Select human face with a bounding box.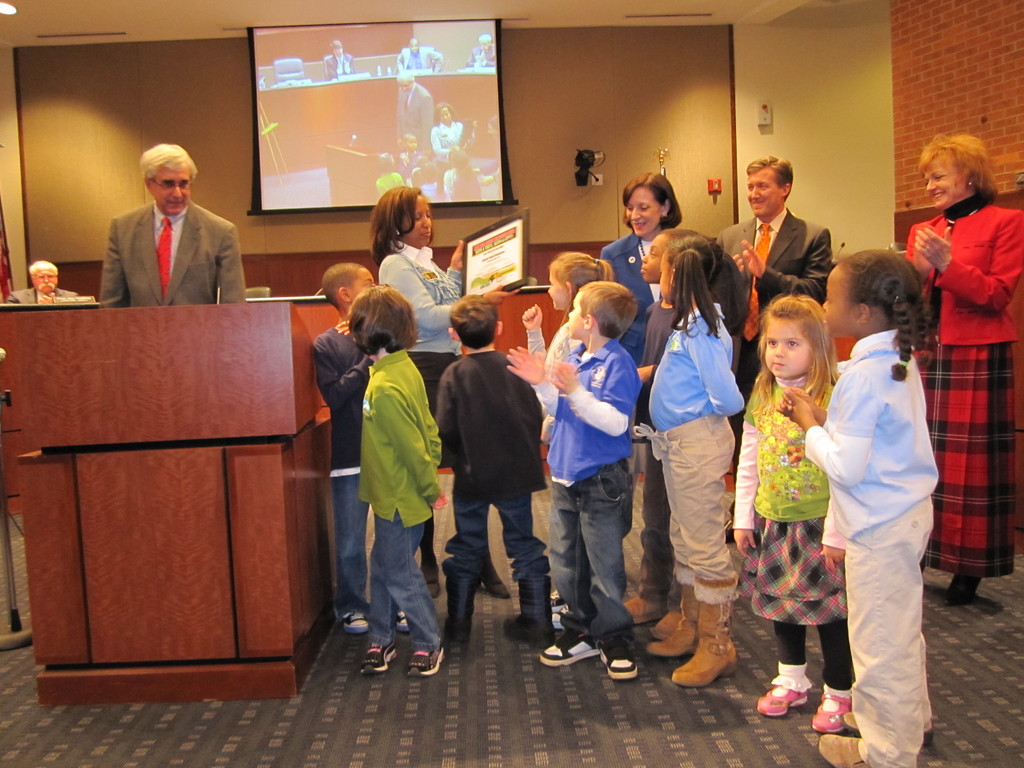
Rect(401, 194, 432, 248).
